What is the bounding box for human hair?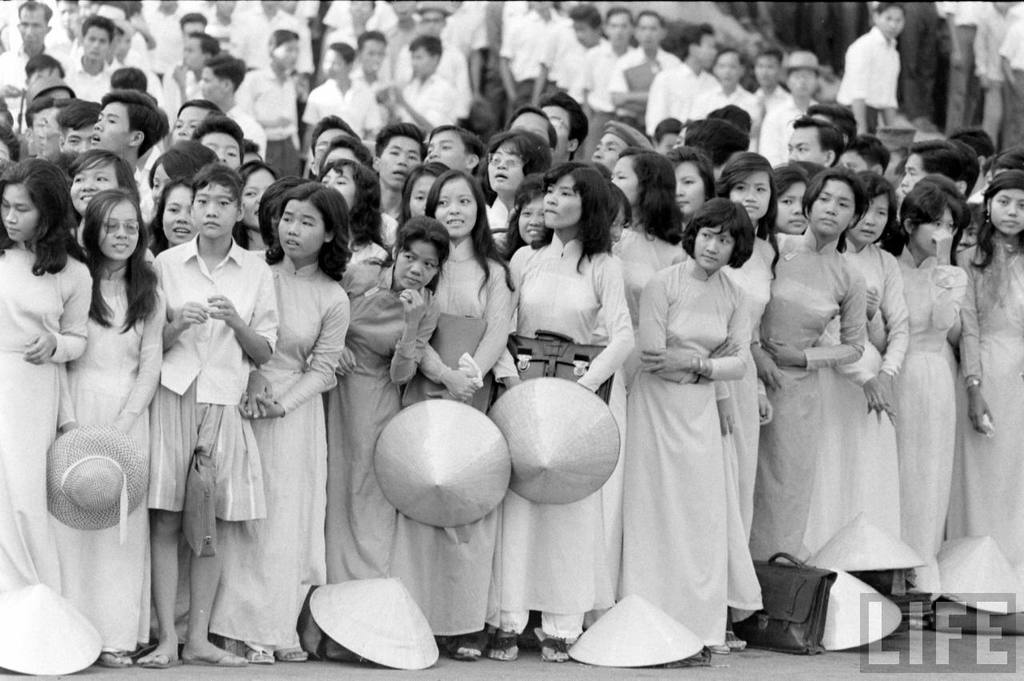
<bbox>324, 163, 391, 261</bbox>.
